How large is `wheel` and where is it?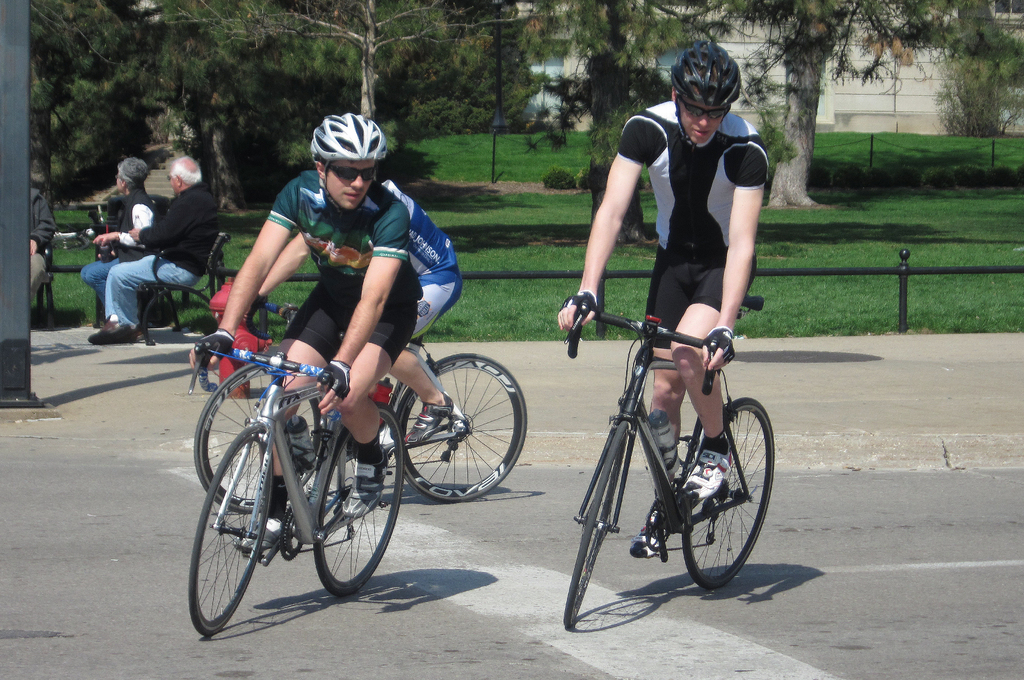
Bounding box: (317,403,403,595).
